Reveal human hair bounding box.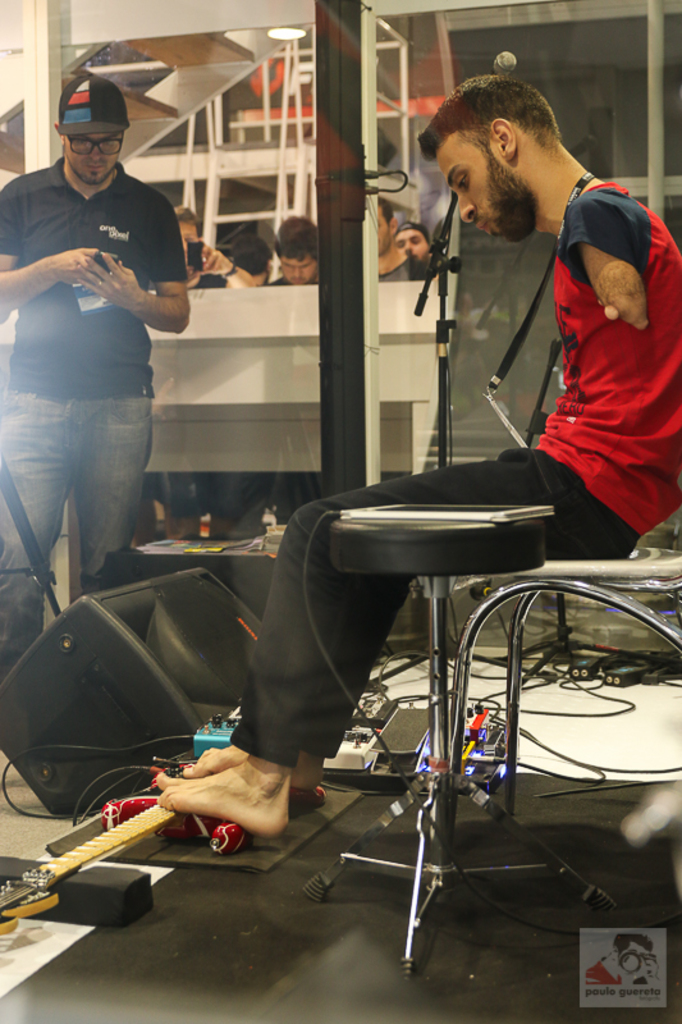
Revealed: rect(174, 204, 205, 230).
